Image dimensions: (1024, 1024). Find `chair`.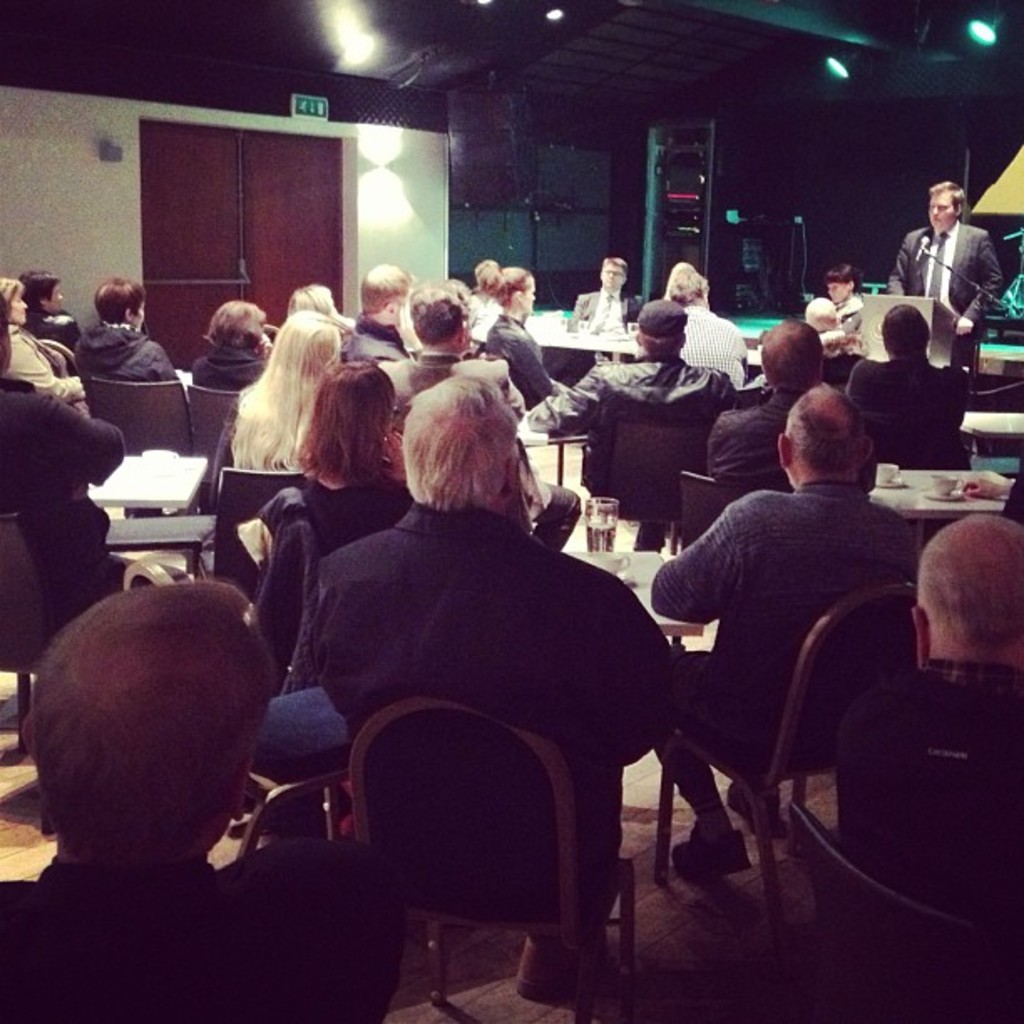
bbox=[611, 519, 964, 964].
